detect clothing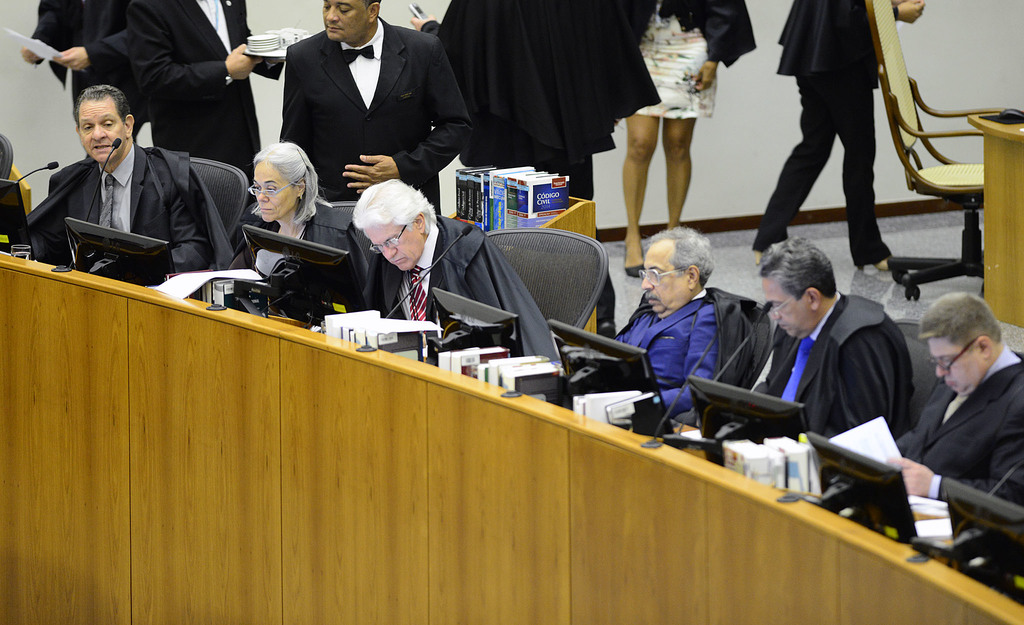
<bbox>131, 0, 283, 213</bbox>
